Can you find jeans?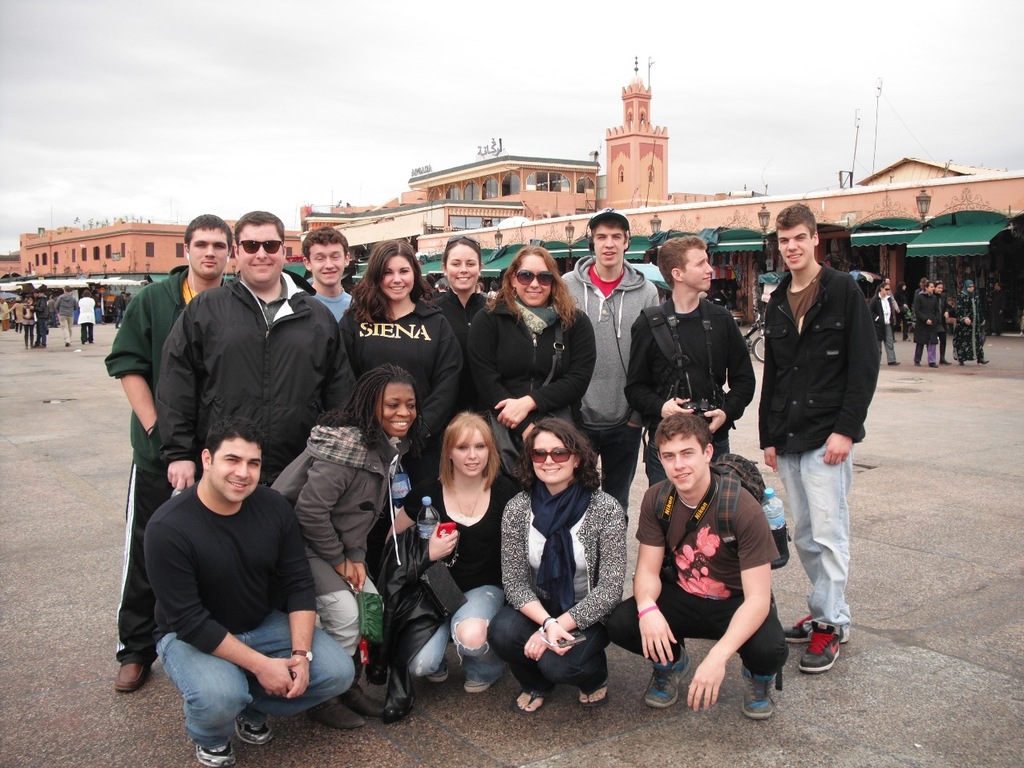
Yes, bounding box: {"left": 774, "top": 429, "right": 868, "bottom": 631}.
